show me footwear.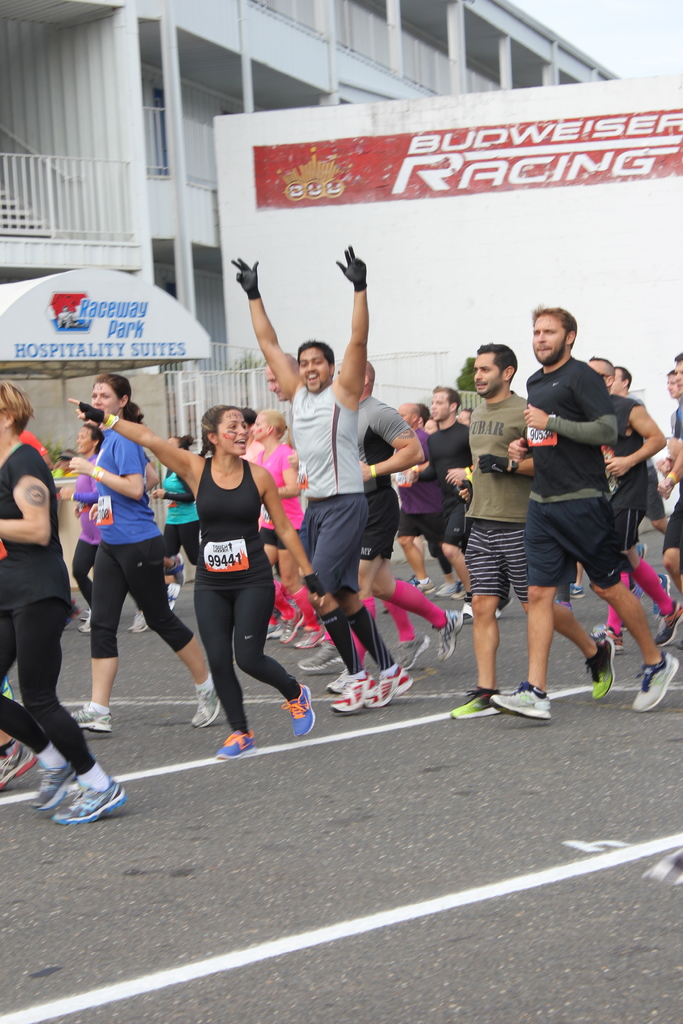
footwear is here: {"left": 79, "top": 608, "right": 94, "bottom": 634}.
